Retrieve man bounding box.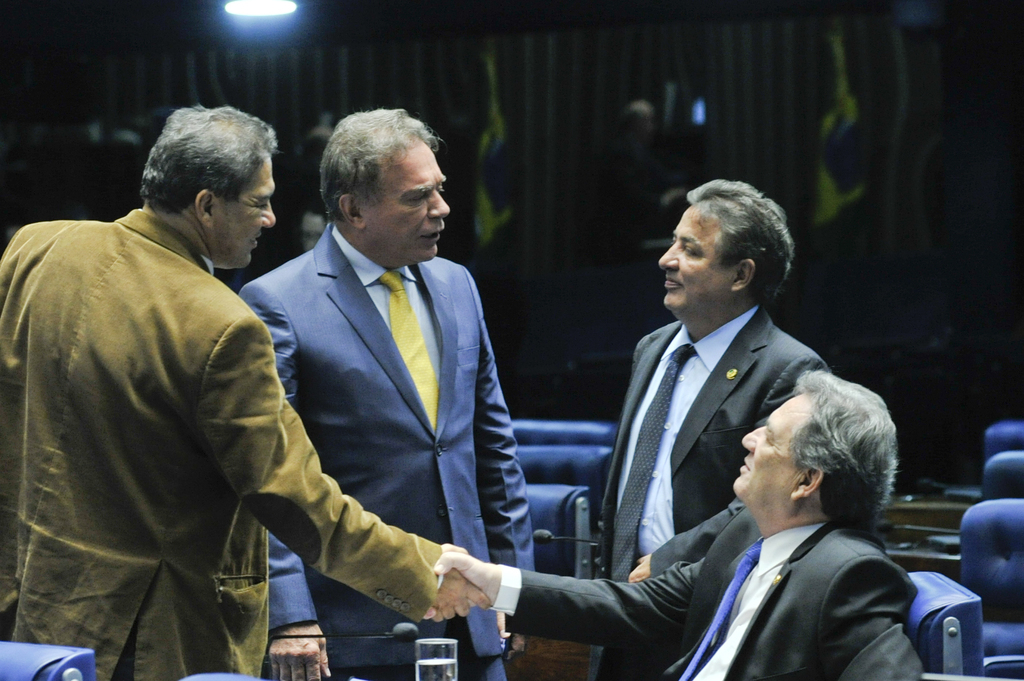
Bounding box: x1=232 y1=109 x2=534 y2=680.
